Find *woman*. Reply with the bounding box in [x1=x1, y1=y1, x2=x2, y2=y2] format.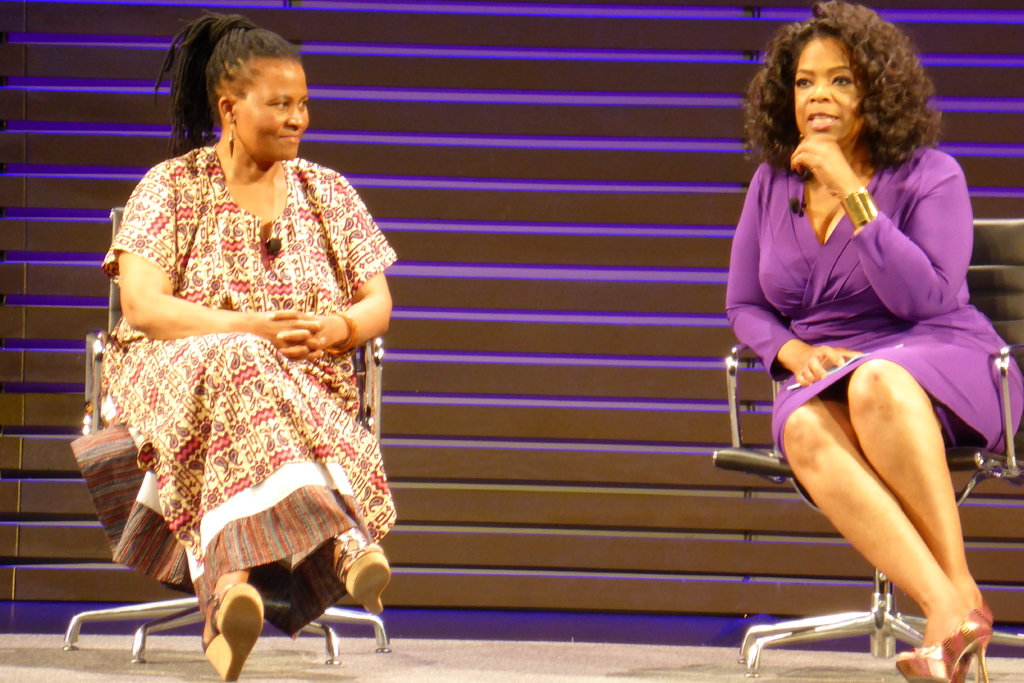
[x1=68, y1=3, x2=400, y2=682].
